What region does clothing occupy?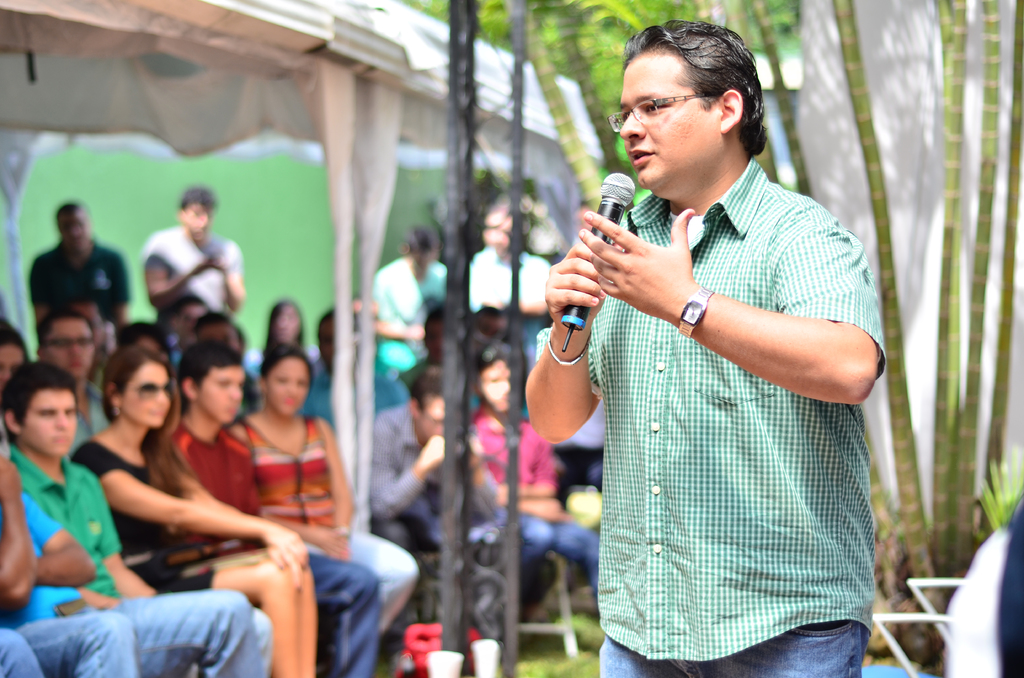
bbox=[365, 401, 527, 582].
